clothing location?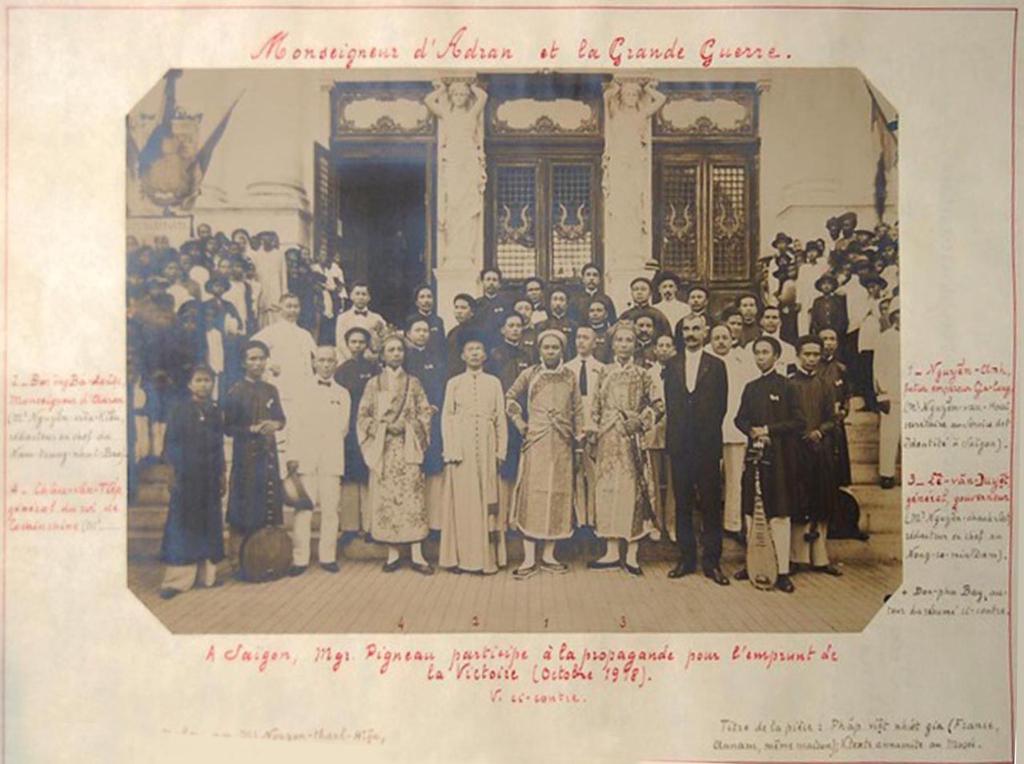
locate(340, 342, 438, 566)
